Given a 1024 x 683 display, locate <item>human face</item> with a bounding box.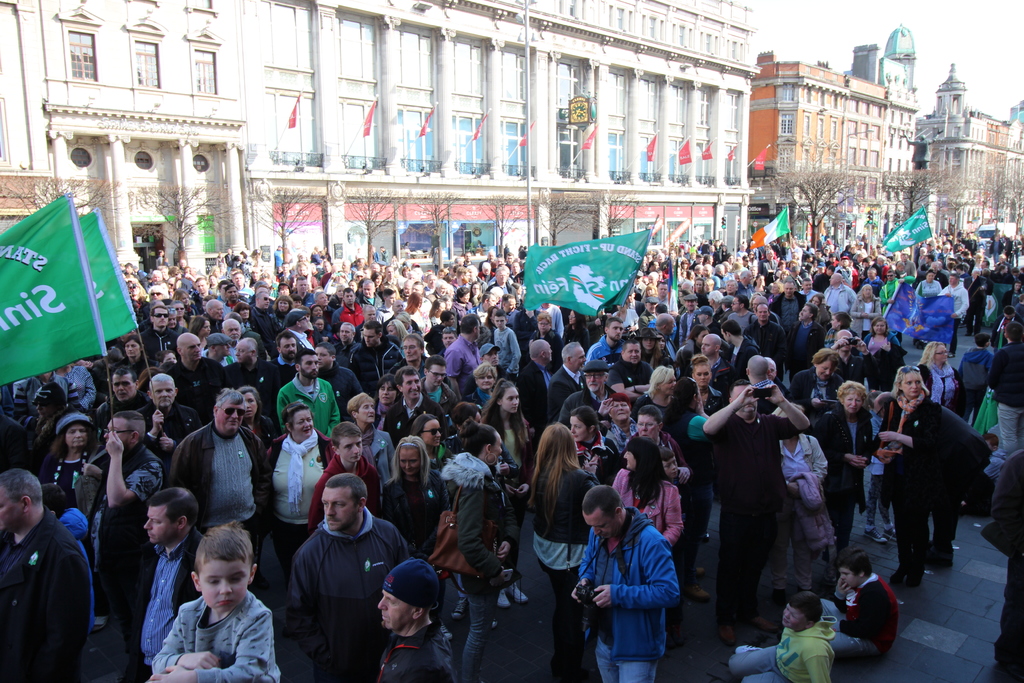
Located: bbox=(420, 419, 442, 445).
